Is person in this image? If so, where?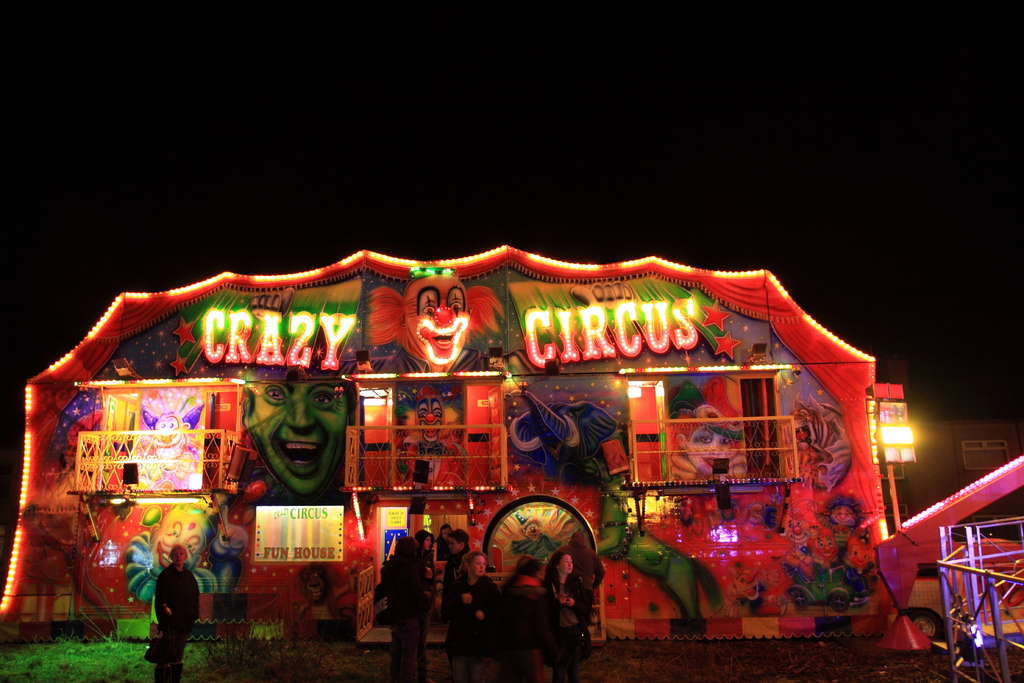
Yes, at l=365, t=272, r=504, b=379.
